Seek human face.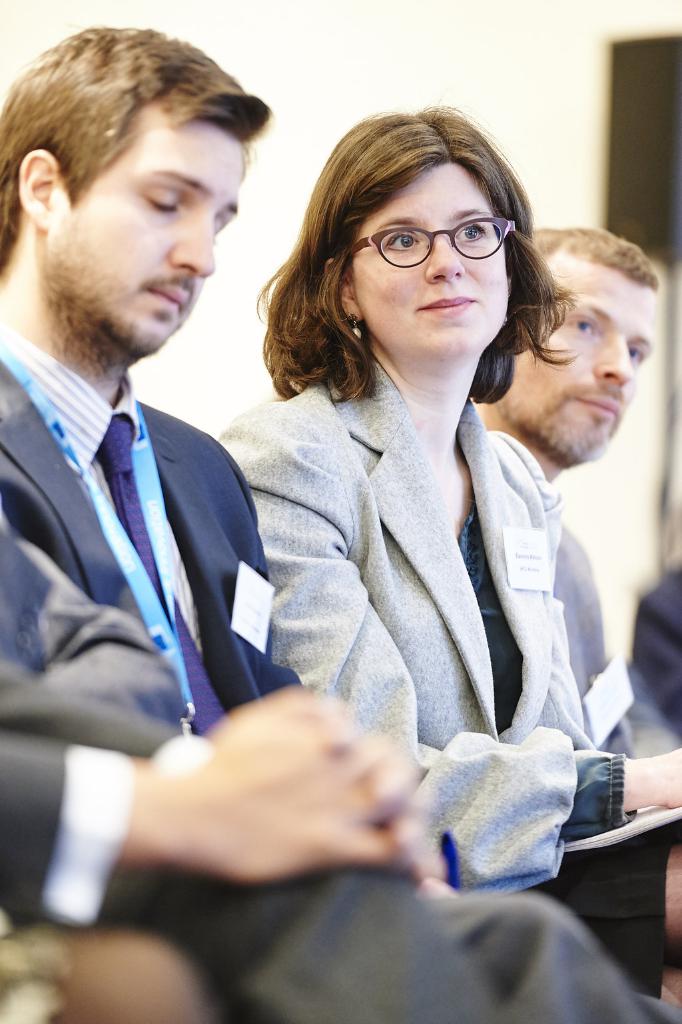
bbox=(52, 126, 236, 350).
